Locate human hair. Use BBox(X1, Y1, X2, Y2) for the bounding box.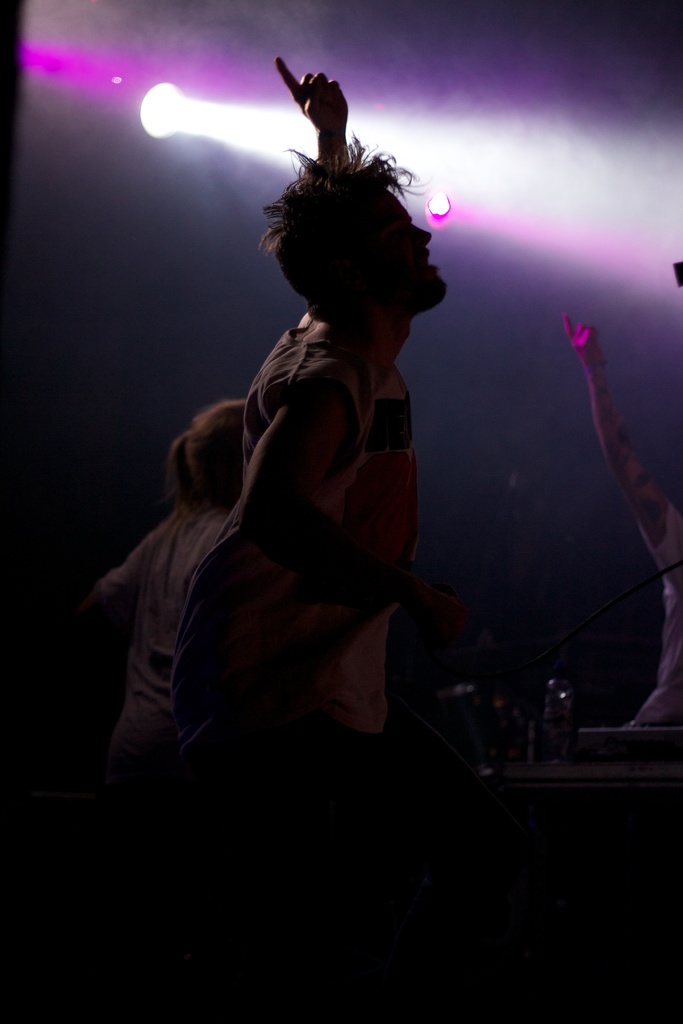
BBox(165, 400, 249, 509).
